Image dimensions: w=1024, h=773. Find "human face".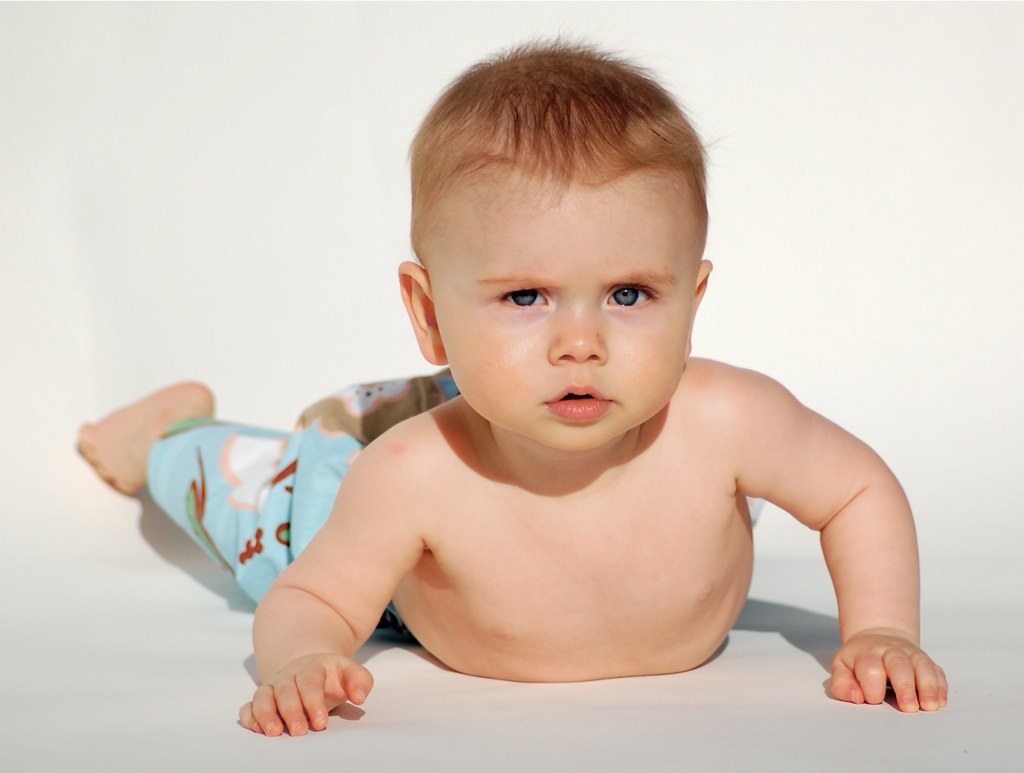
box(432, 194, 694, 447).
